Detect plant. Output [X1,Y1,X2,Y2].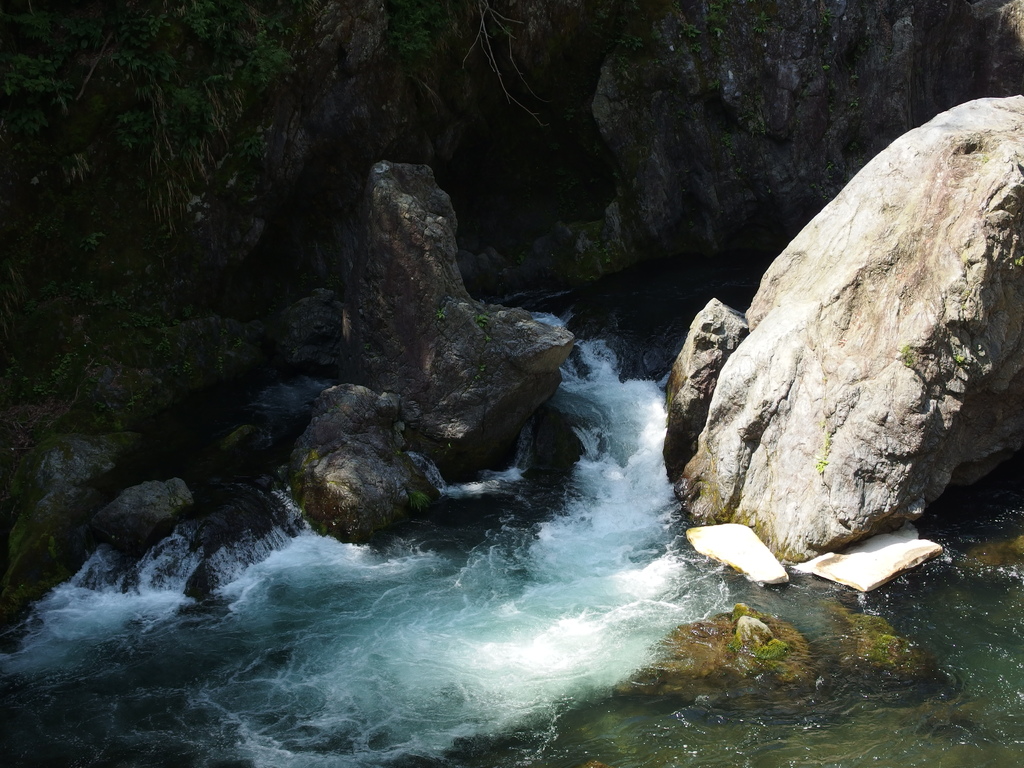
[328,403,338,417].
